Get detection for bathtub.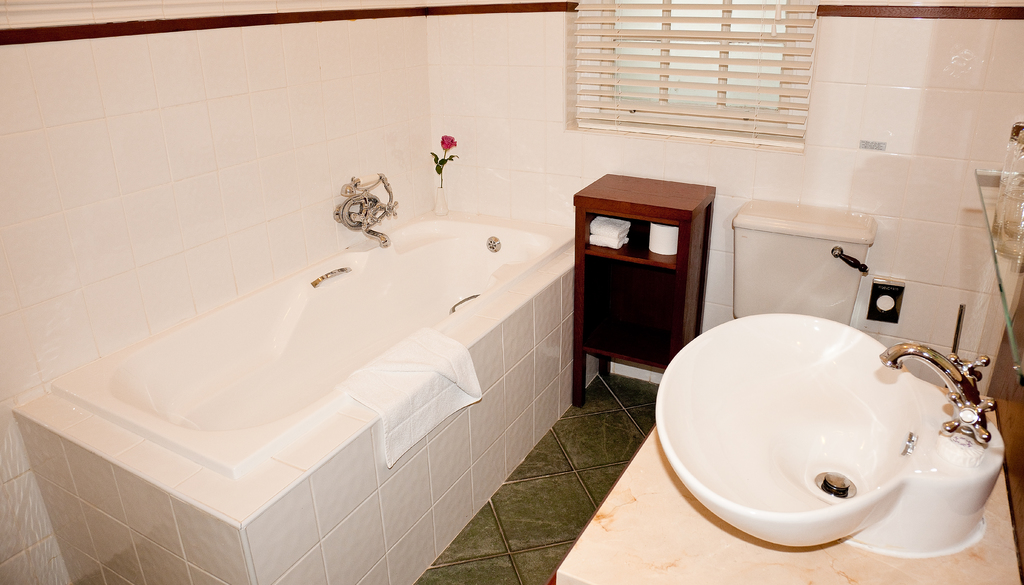
Detection: locate(11, 175, 576, 584).
